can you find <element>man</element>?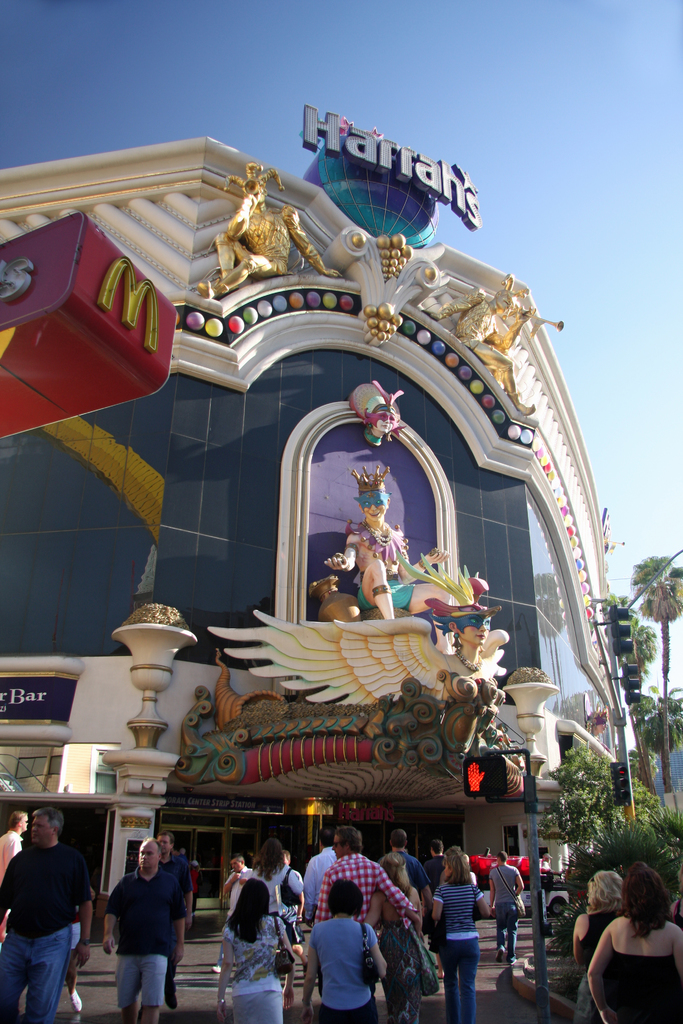
Yes, bounding box: box(103, 839, 189, 1021).
